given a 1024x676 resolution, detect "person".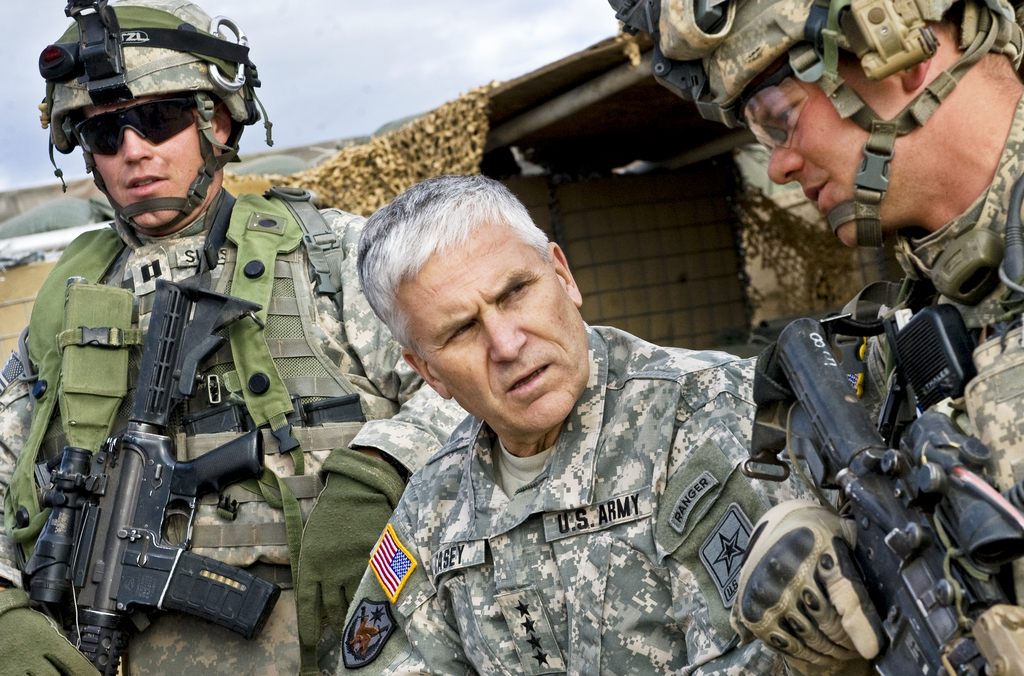
BBox(611, 0, 1023, 675).
